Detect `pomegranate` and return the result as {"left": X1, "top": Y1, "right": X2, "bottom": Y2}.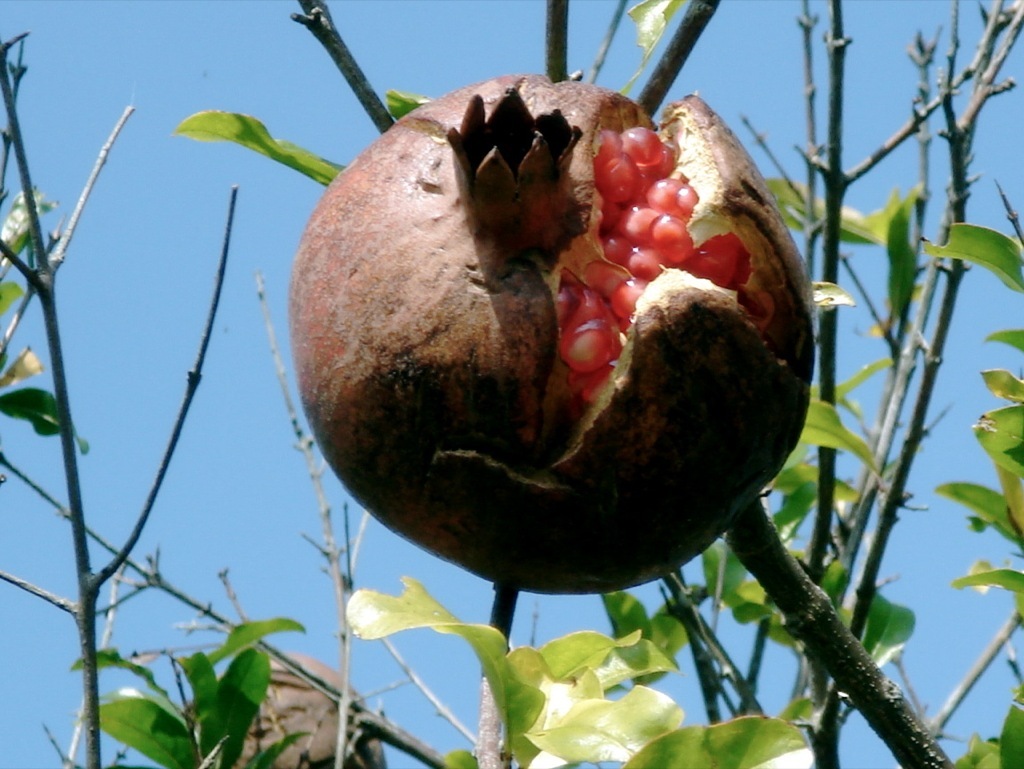
{"left": 293, "top": 74, "right": 814, "bottom": 595}.
